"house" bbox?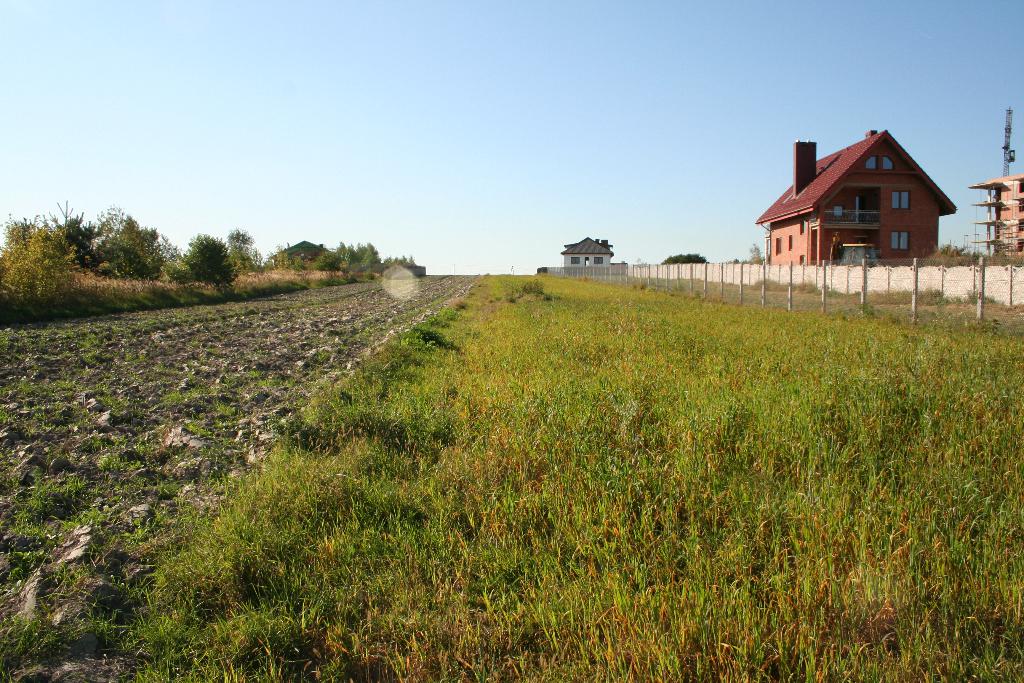
Rect(975, 179, 1023, 267)
